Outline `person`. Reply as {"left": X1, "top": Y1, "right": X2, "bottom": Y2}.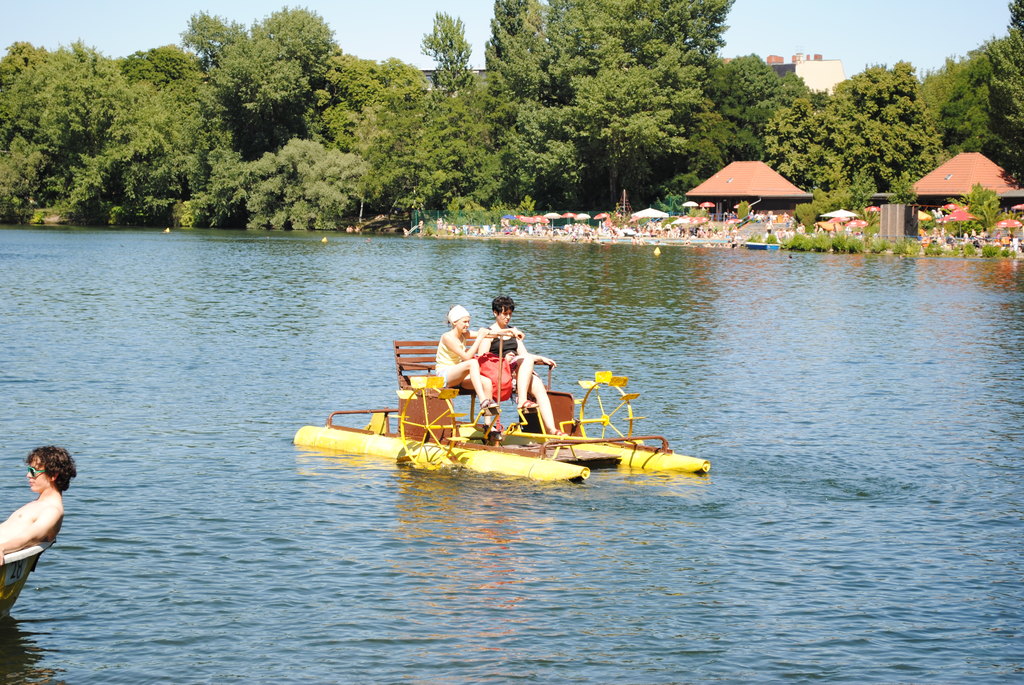
{"left": 1001, "top": 233, "right": 1013, "bottom": 248}.
